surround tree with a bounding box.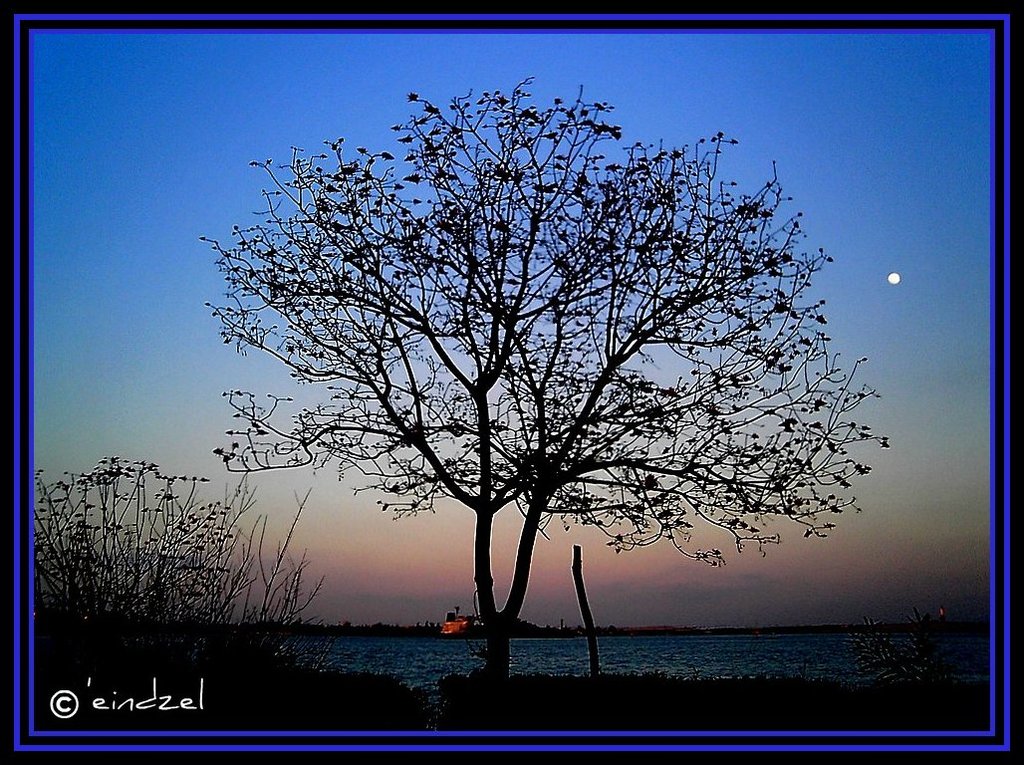
33, 457, 324, 688.
